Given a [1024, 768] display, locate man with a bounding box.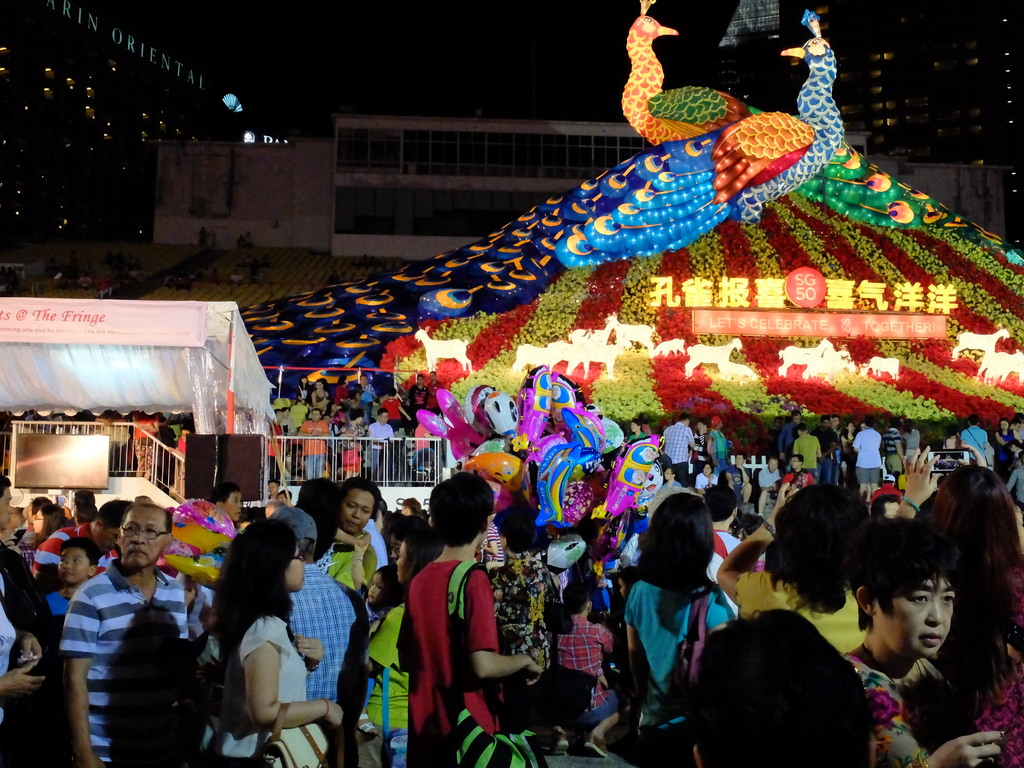
Located: x1=710 y1=414 x2=732 y2=470.
